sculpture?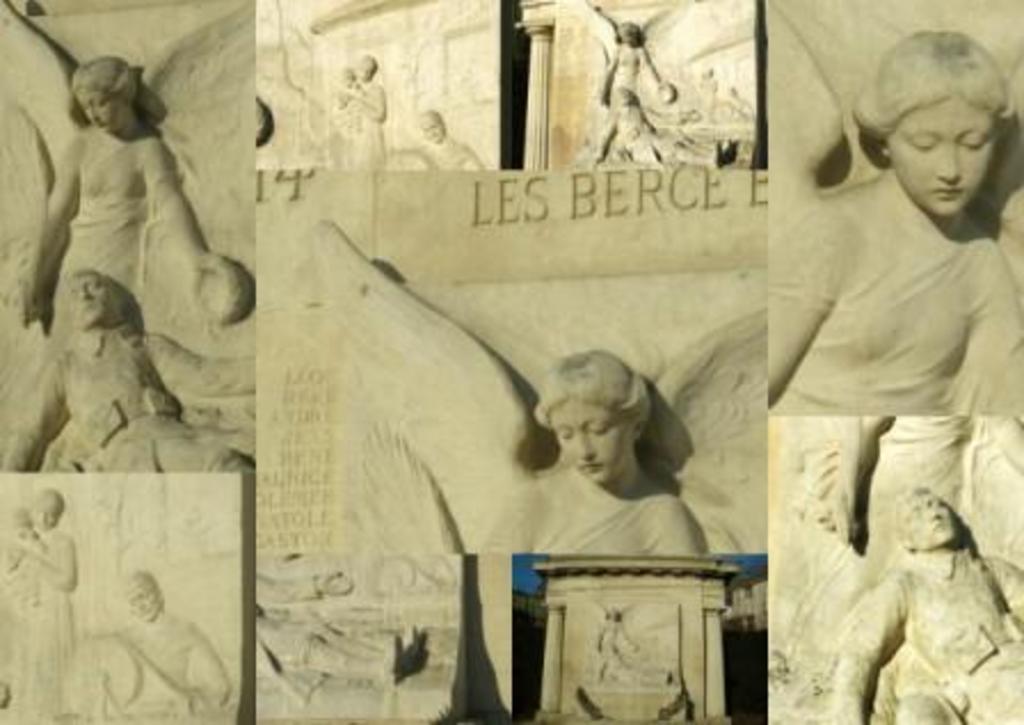
(103,567,229,723)
